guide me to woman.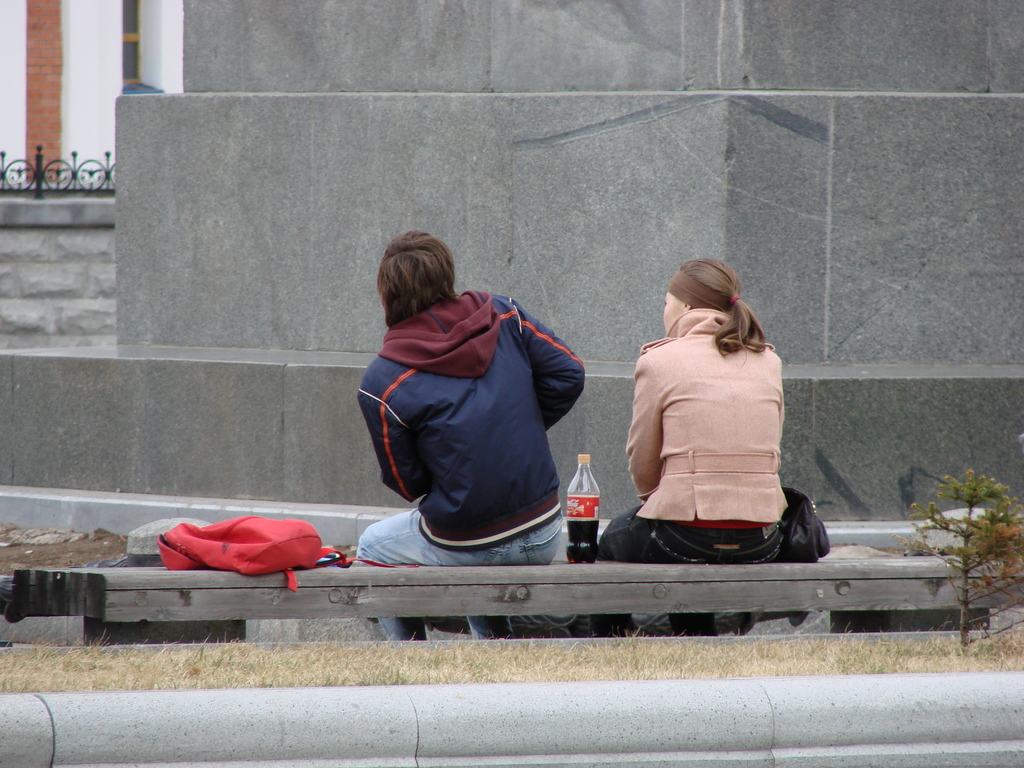
Guidance: [602,248,819,581].
